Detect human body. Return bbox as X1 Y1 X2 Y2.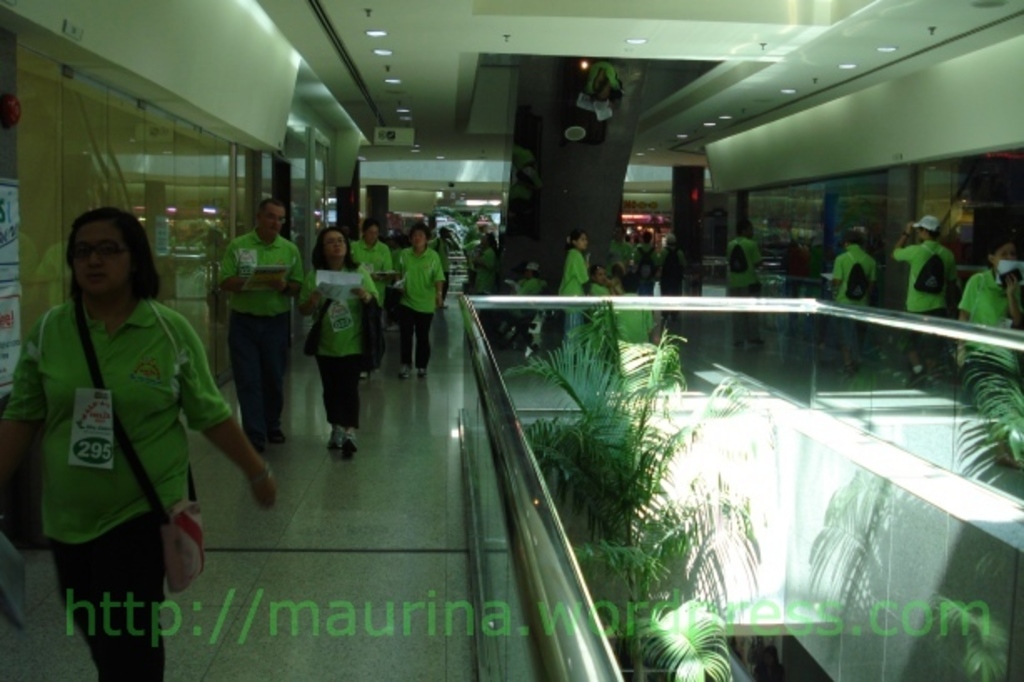
654 247 685 330.
